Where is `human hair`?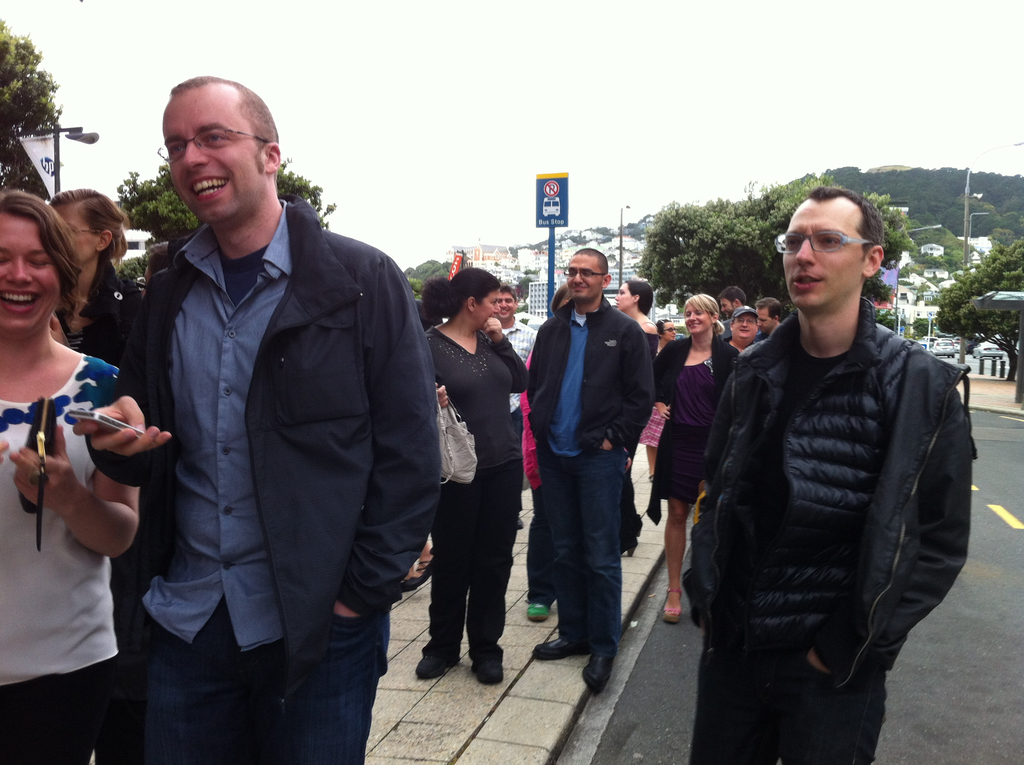
573:245:612:276.
